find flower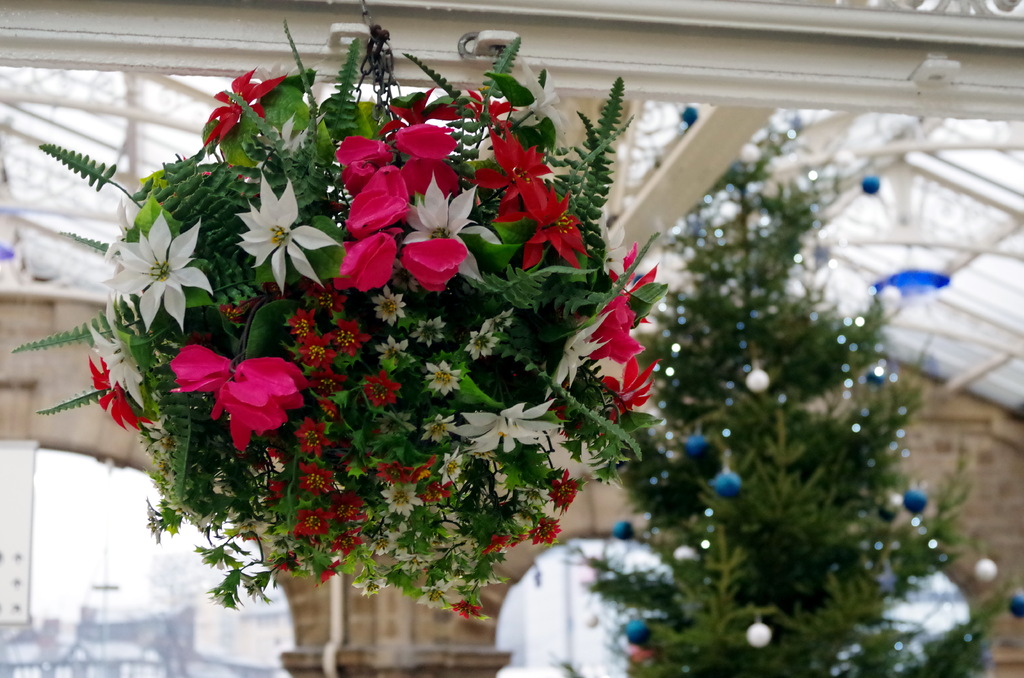
x1=172 y1=344 x2=307 y2=456
